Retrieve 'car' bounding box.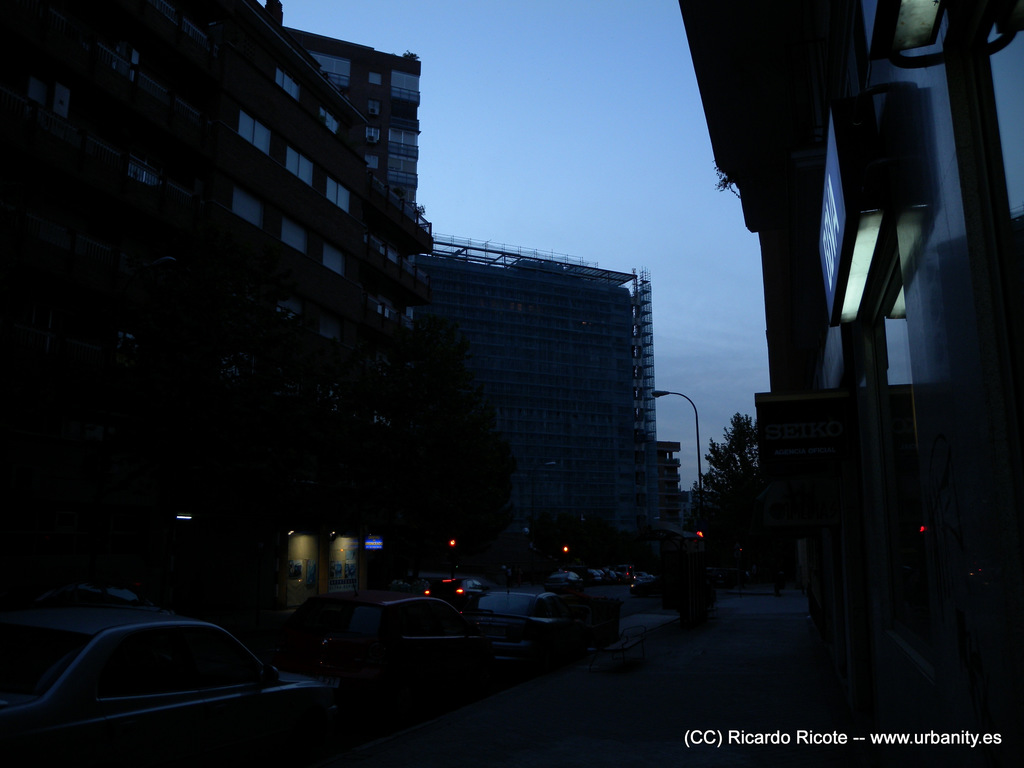
Bounding box: region(628, 573, 654, 597).
